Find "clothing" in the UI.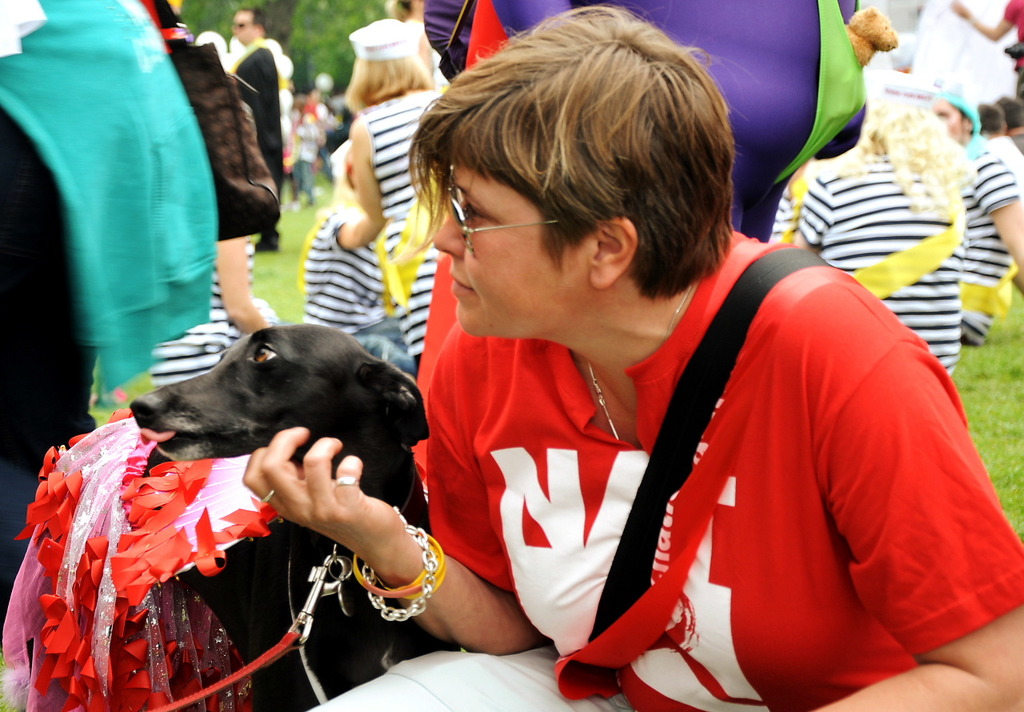
UI element at (left=798, top=160, right=962, bottom=376).
